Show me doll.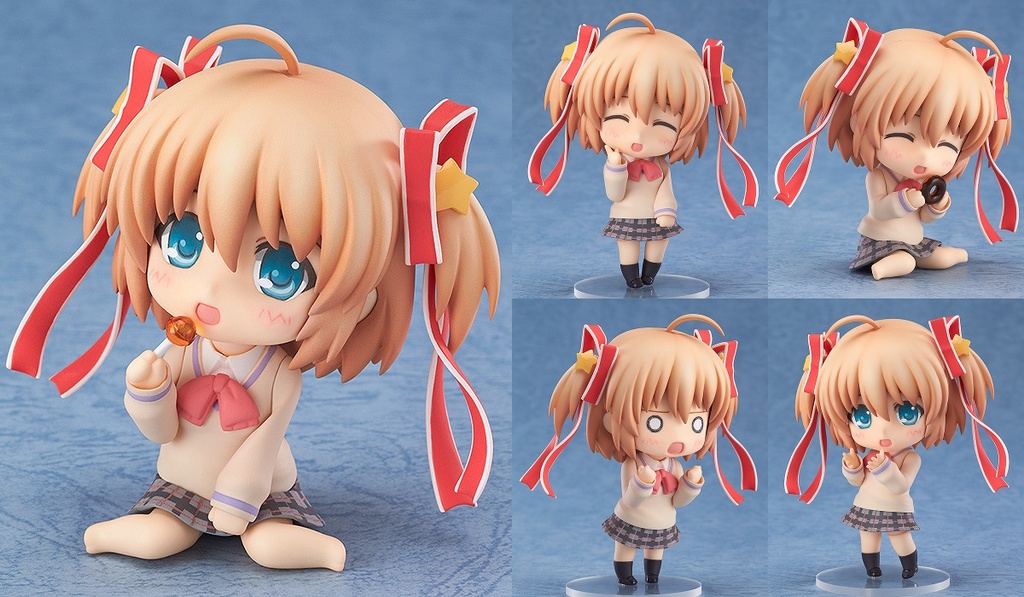
doll is here: bbox(0, 15, 503, 576).
